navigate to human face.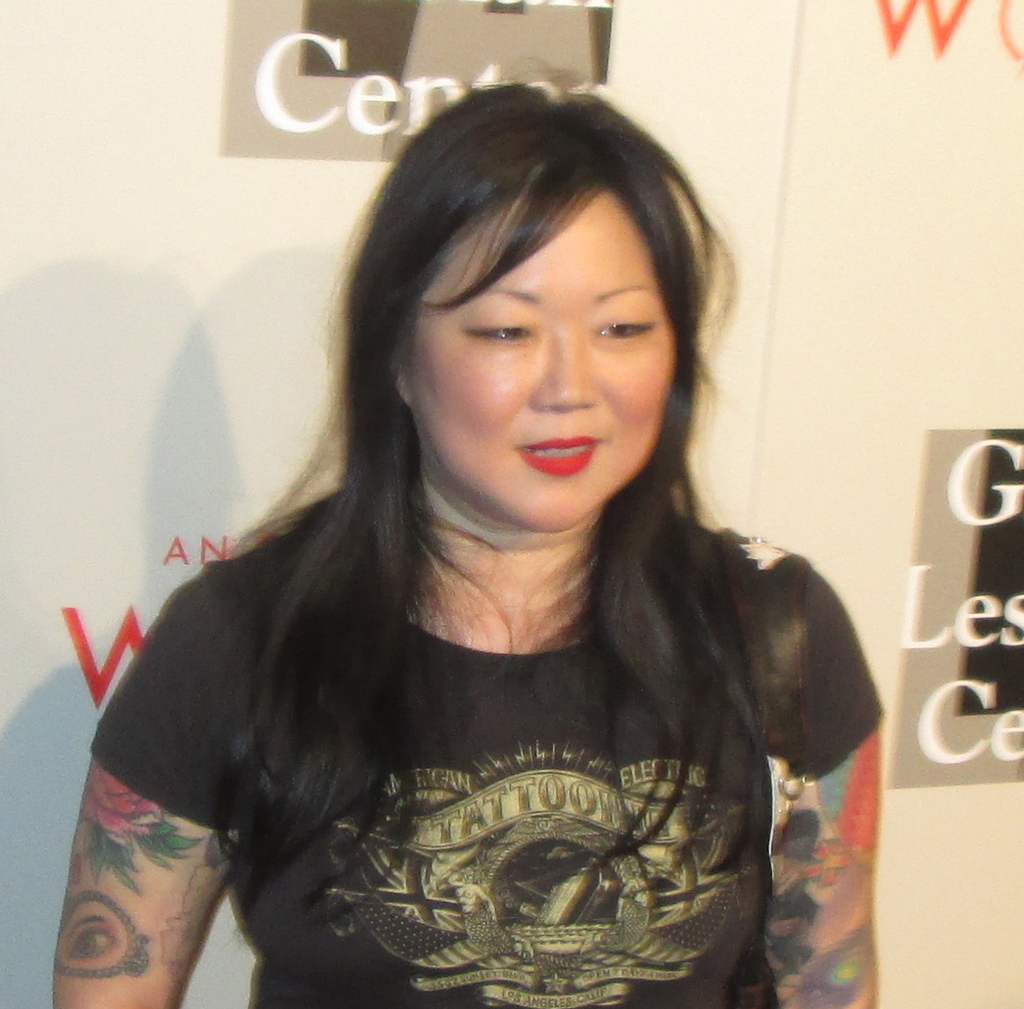
Navigation target: pyautogui.locateOnScreen(404, 189, 676, 536).
